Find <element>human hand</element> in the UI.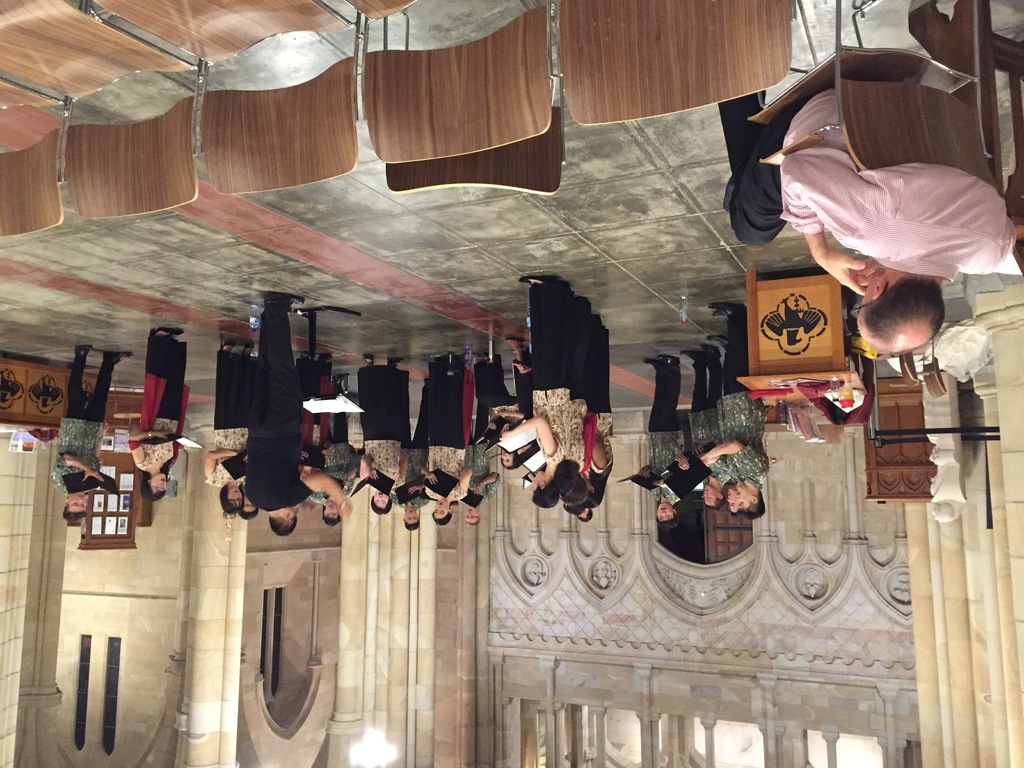
UI element at bbox=(819, 249, 869, 294).
